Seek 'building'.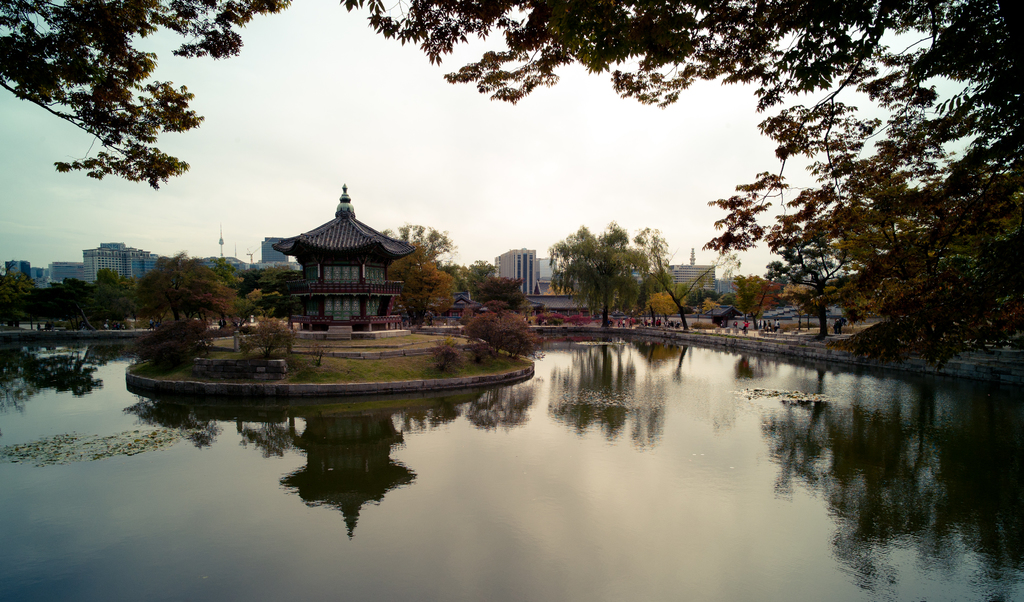
{"left": 259, "top": 185, "right": 404, "bottom": 332}.
